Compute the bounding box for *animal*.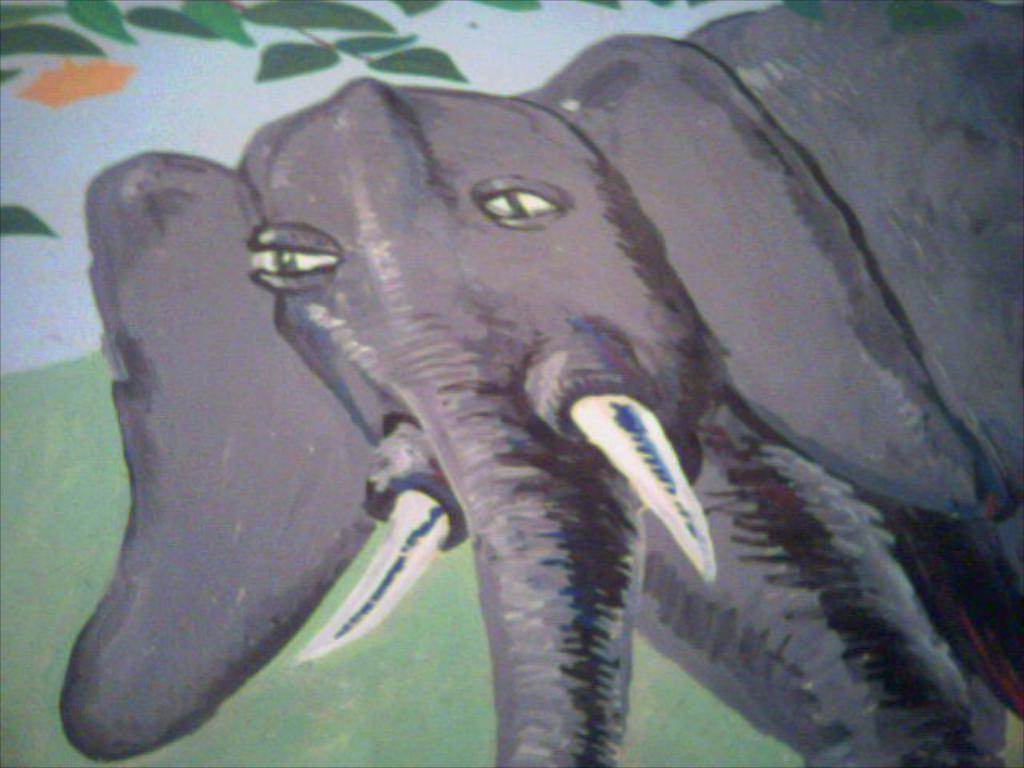
region(51, 0, 1022, 766).
